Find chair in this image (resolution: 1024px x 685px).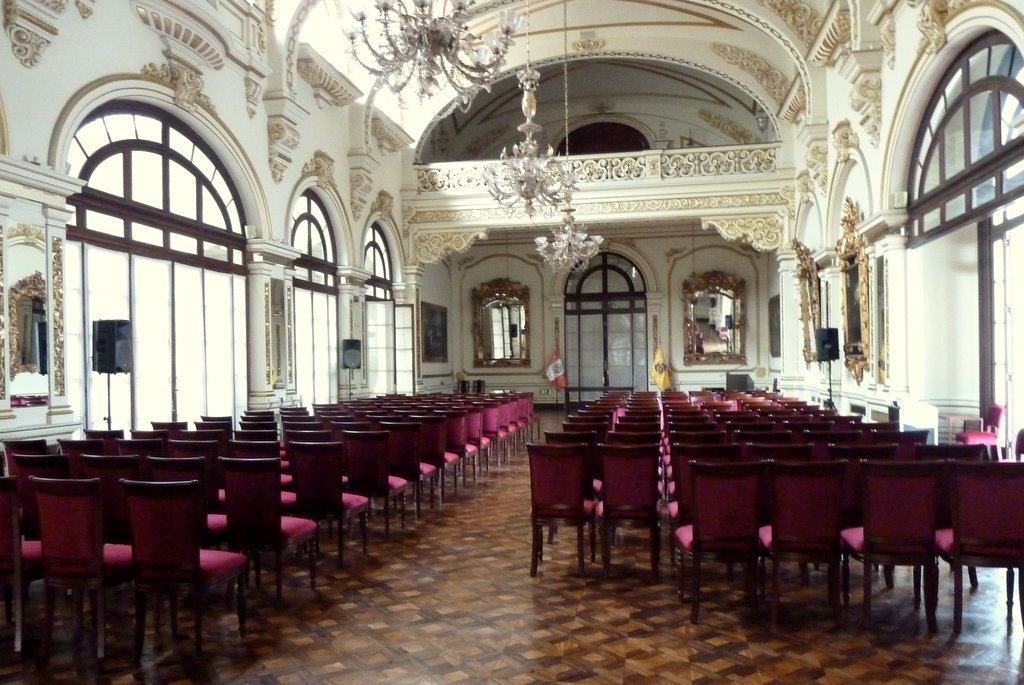
(left=115, top=435, right=163, bottom=470).
